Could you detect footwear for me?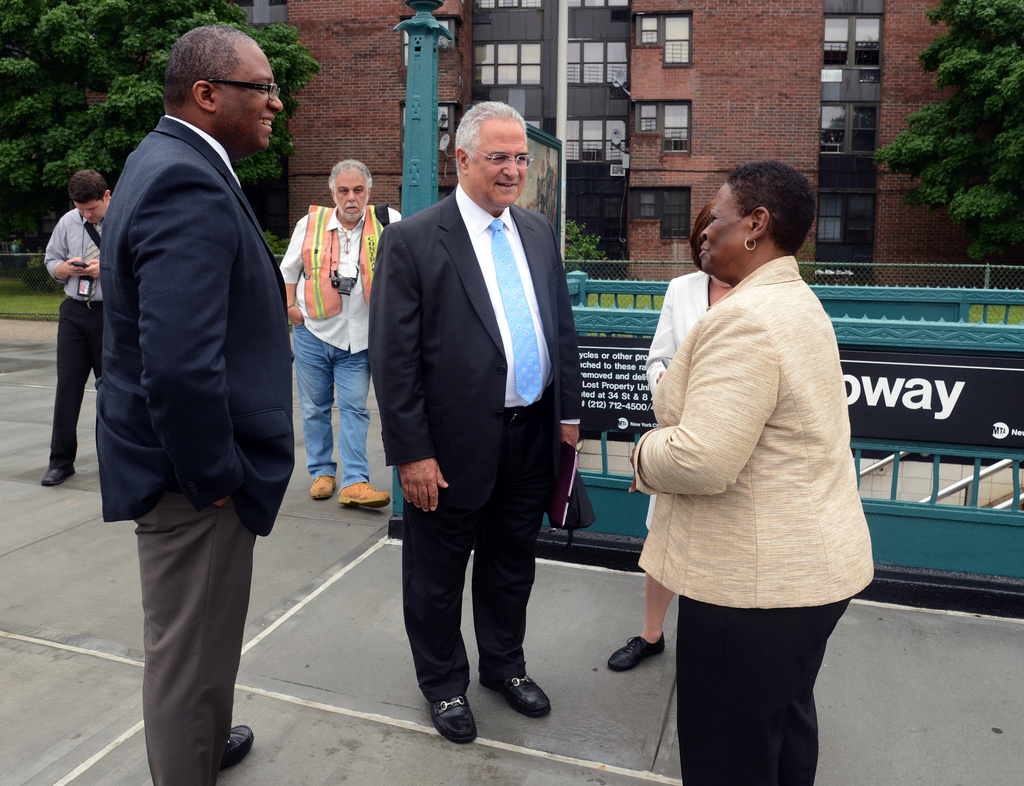
Detection result: <region>607, 627, 670, 672</region>.
